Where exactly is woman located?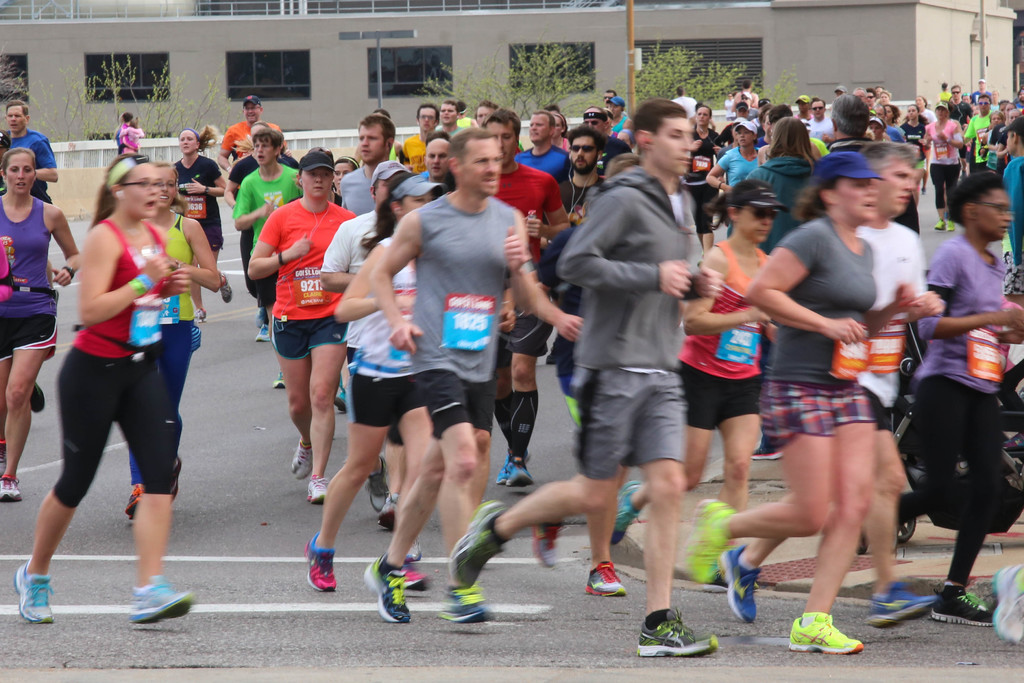
Its bounding box is x1=737 y1=106 x2=826 y2=226.
